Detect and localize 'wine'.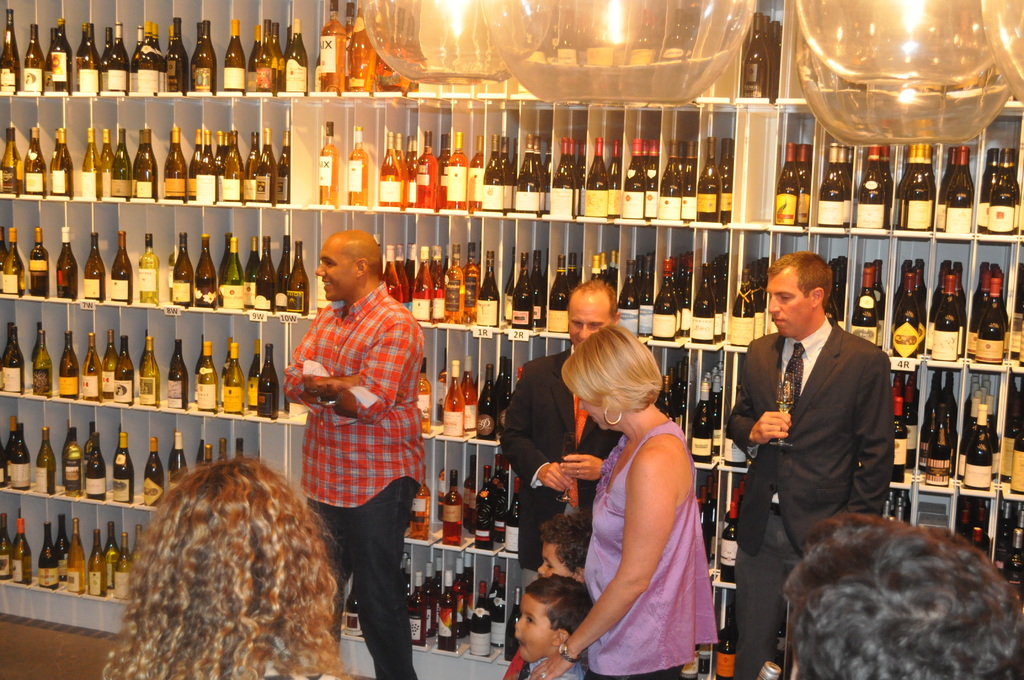
Localized at (476, 240, 482, 282).
